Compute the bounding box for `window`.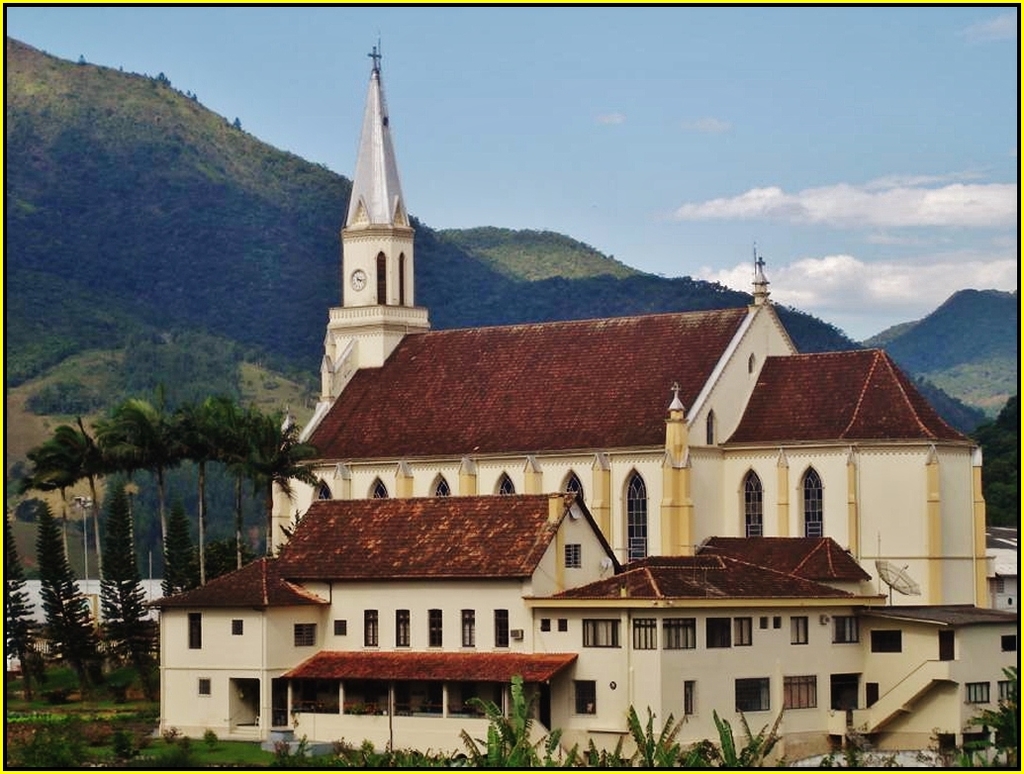
565:472:585:490.
